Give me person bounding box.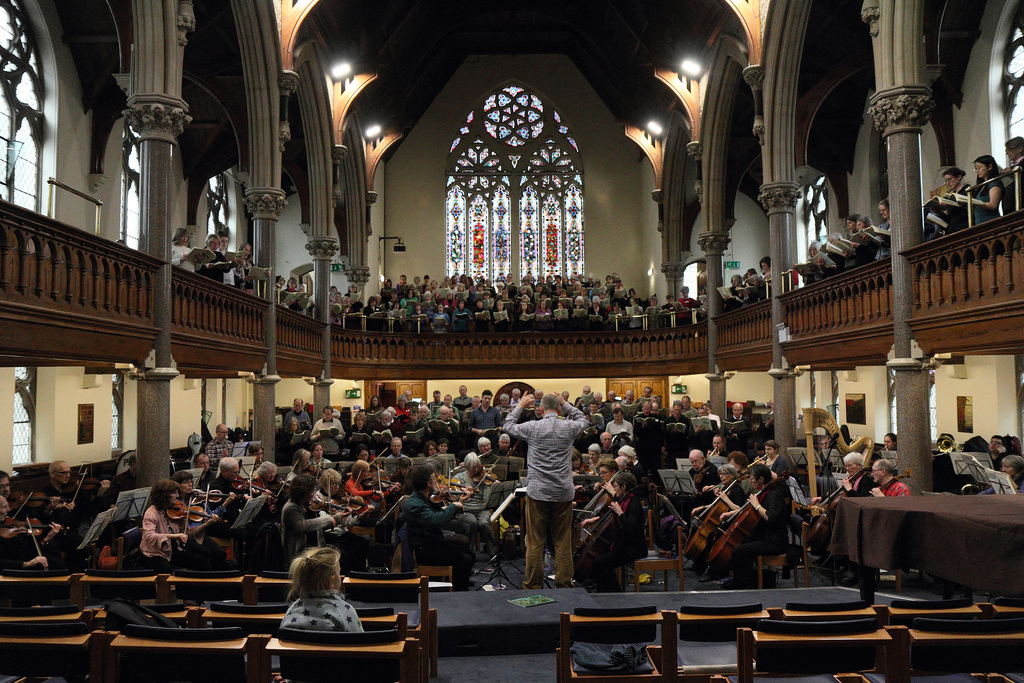
{"left": 202, "top": 423, "right": 242, "bottom": 465}.
